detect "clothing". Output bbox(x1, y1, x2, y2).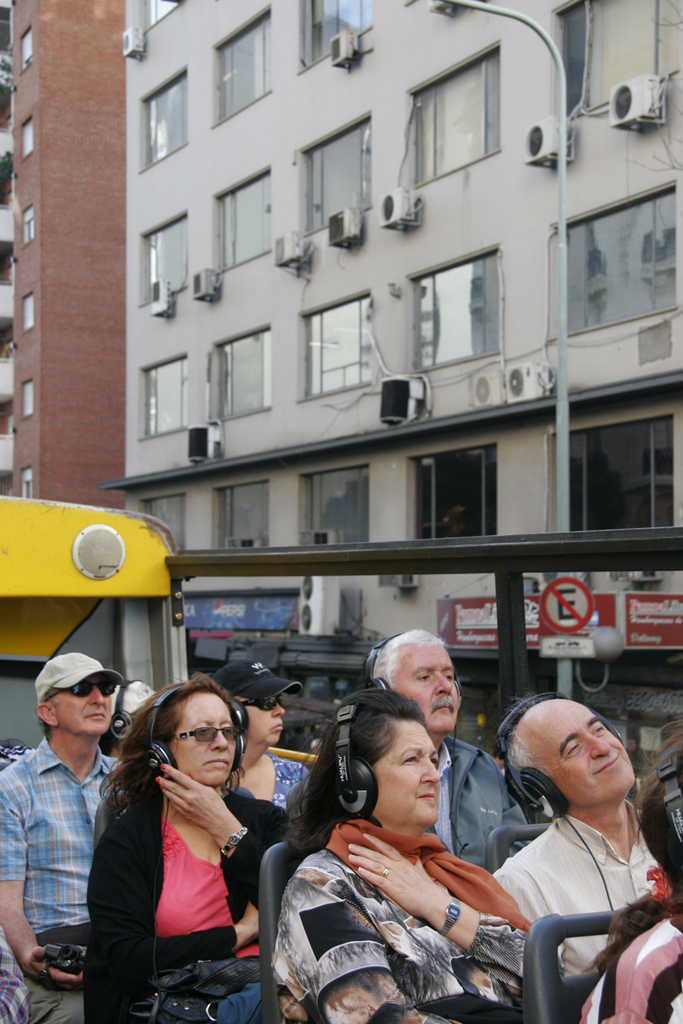
bbox(277, 787, 552, 1008).
